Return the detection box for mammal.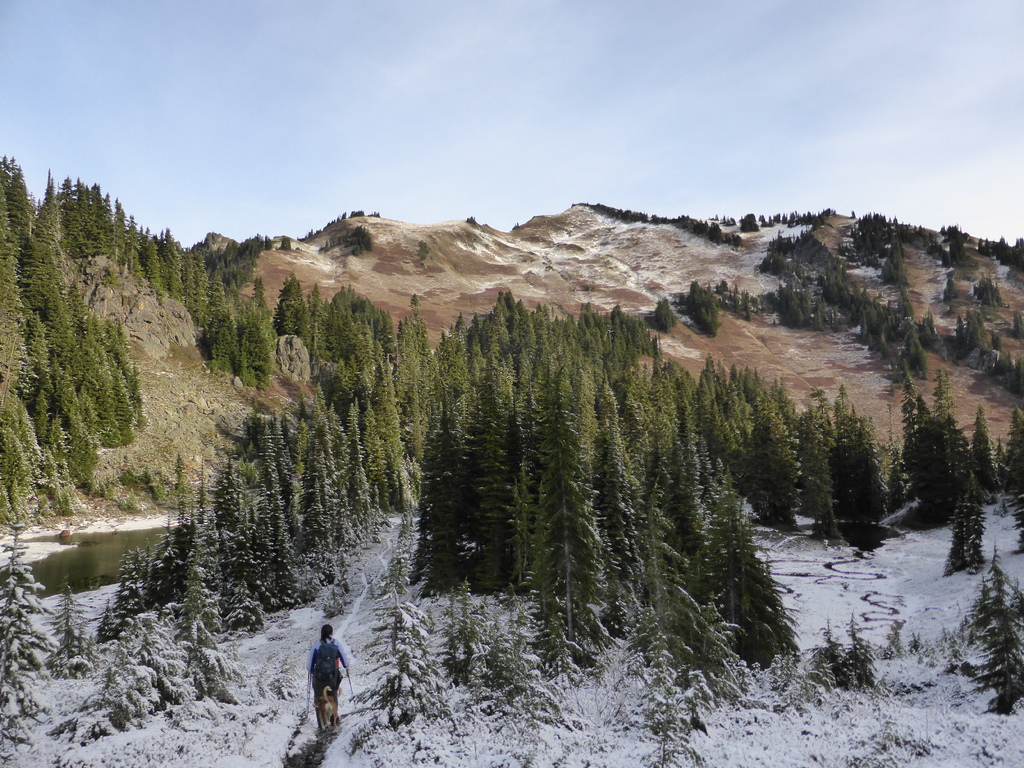
crop(312, 687, 340, 730).
